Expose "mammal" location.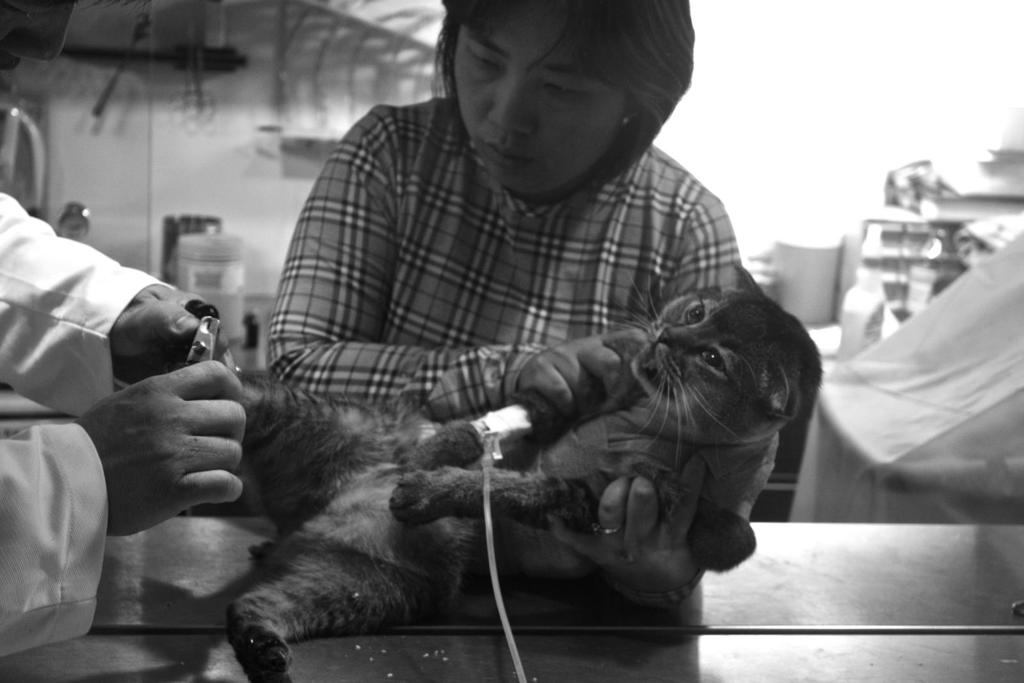
Exposed at select_region(268, 2, 774, 623).
